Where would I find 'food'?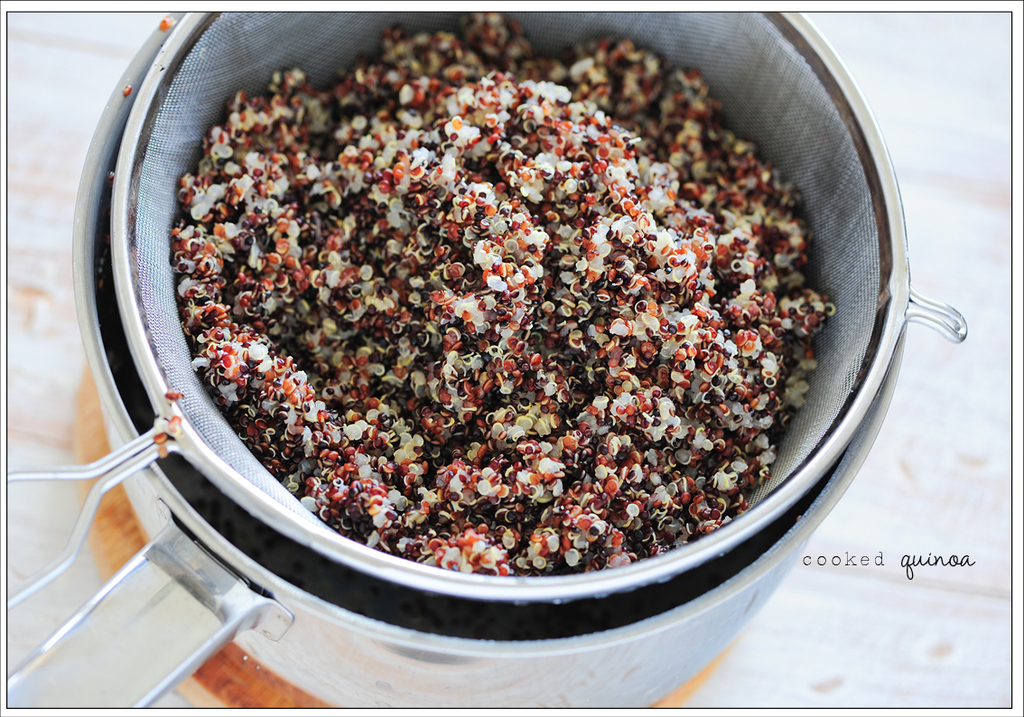
At box(111, 55, 853, 638).
